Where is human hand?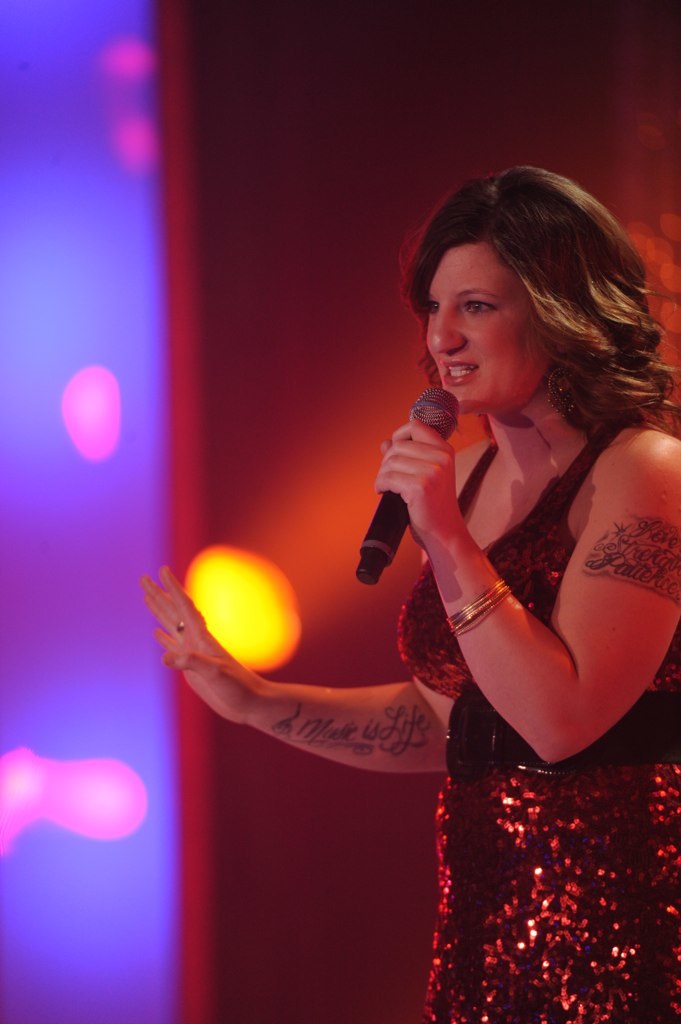
387 414 501 583.
